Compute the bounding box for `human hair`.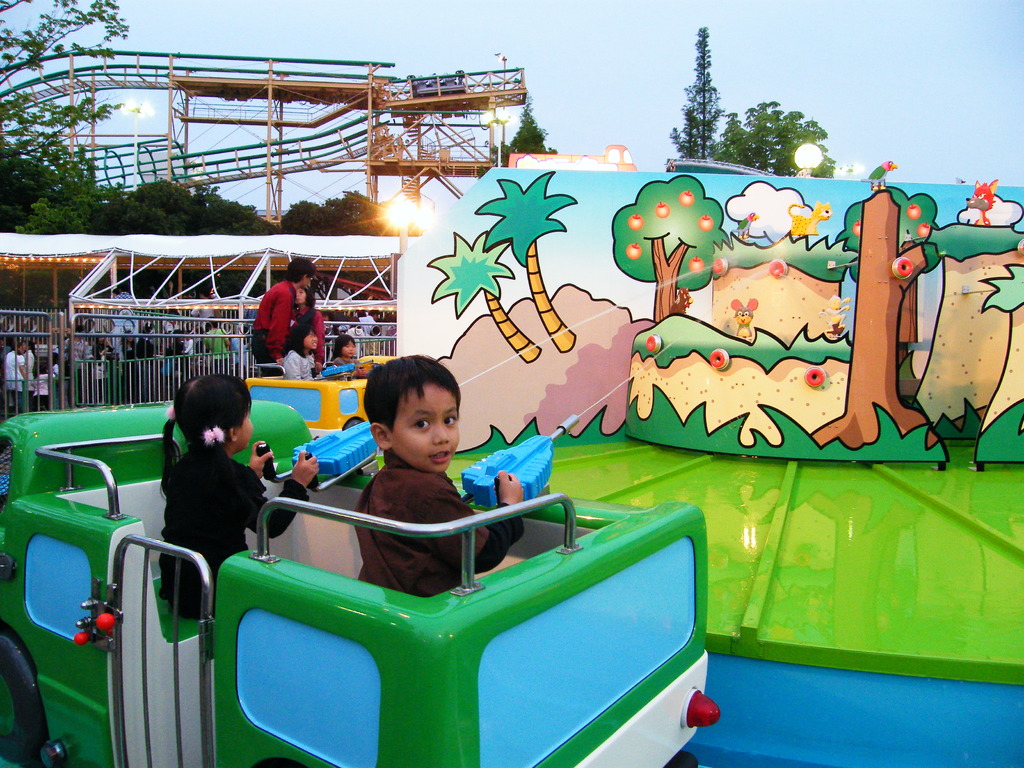
Rect(300, 280, 316, 305).
